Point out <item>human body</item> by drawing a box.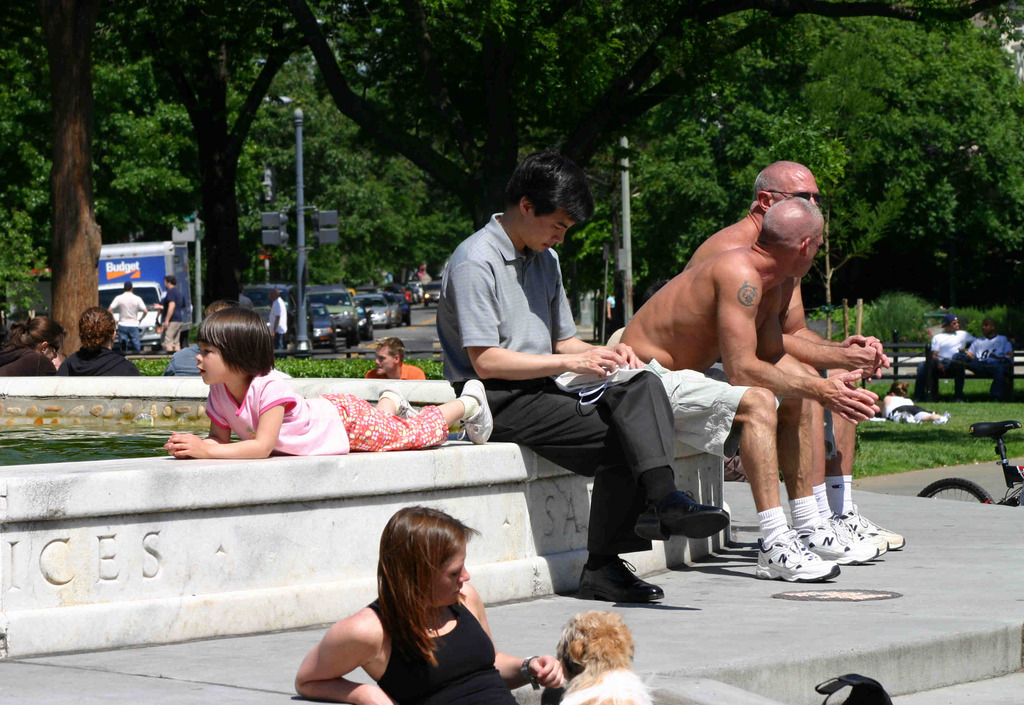
bbox(686, 211, 906, 557).
